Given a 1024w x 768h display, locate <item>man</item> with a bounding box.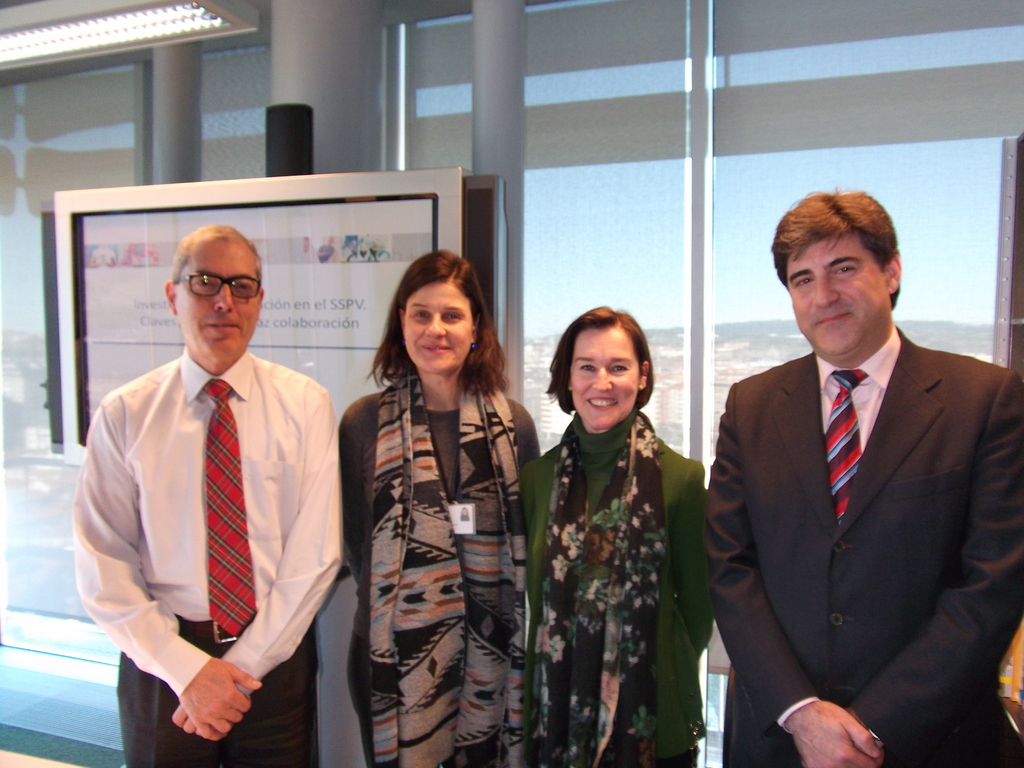
Located: <box>698,182,1023,767</box>.
